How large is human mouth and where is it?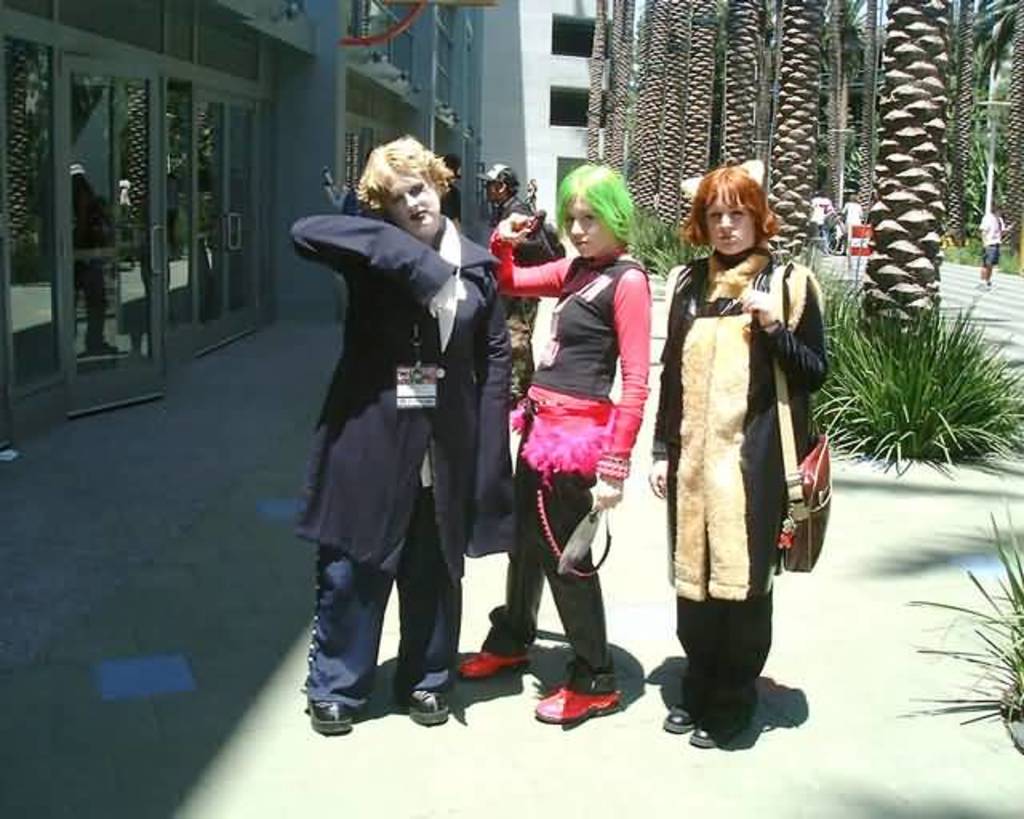
Bounding box: [x1=715, y1=234, x2=734, y2=240].
